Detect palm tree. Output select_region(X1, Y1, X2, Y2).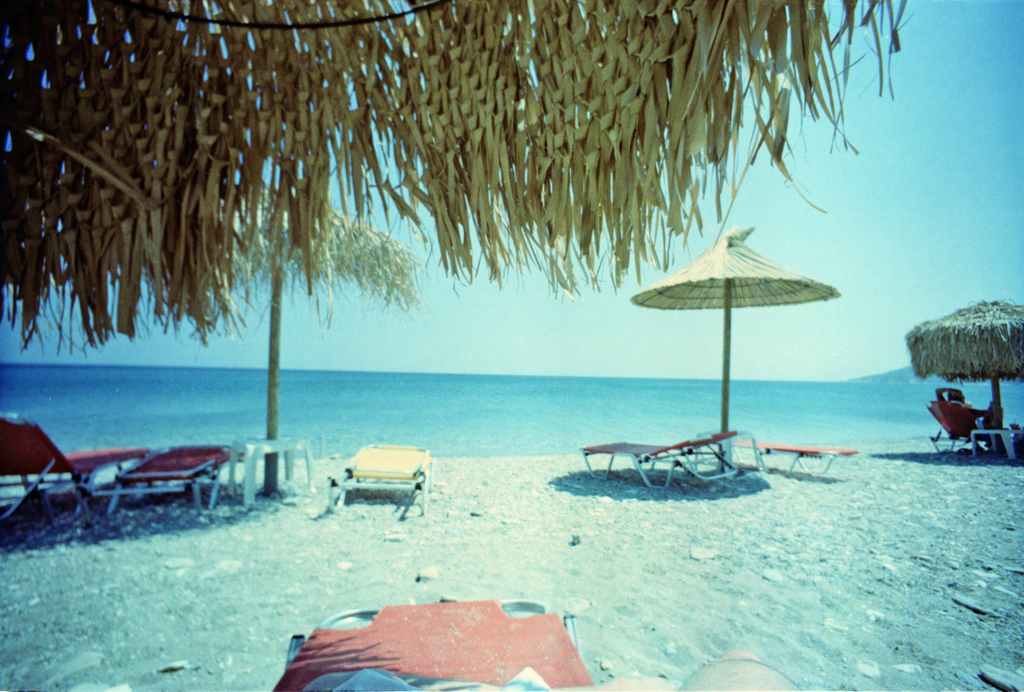
select_region(0, 0, 863, 329).
